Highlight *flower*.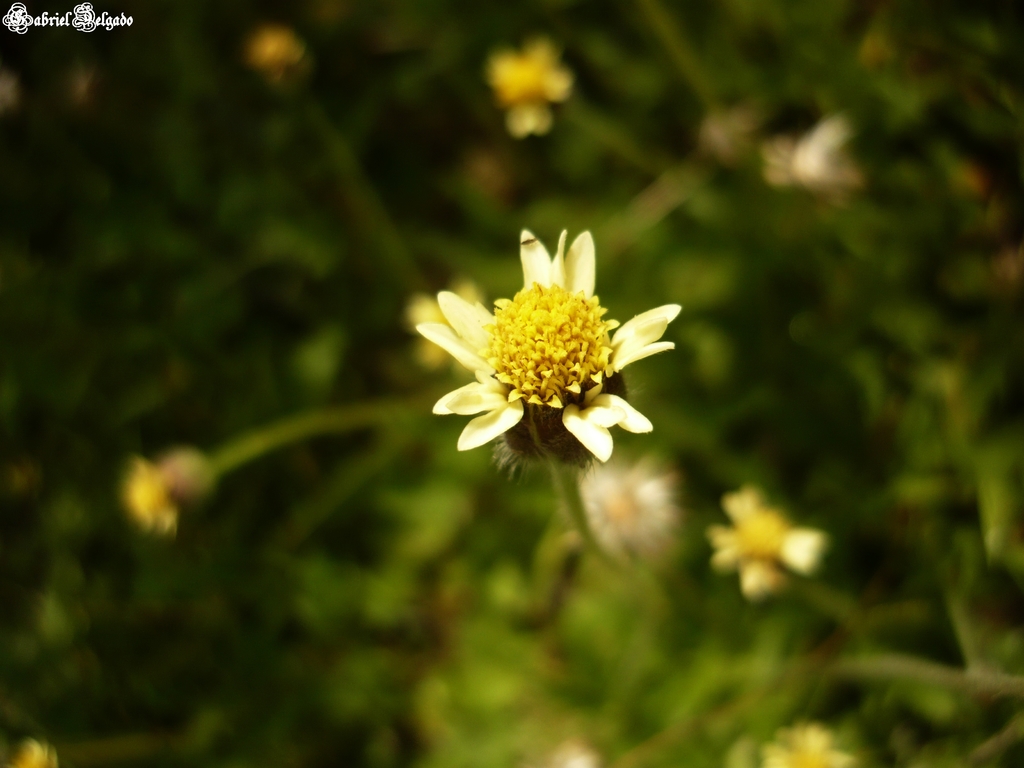
Highlighted region: (480, 35, 578, 140).
